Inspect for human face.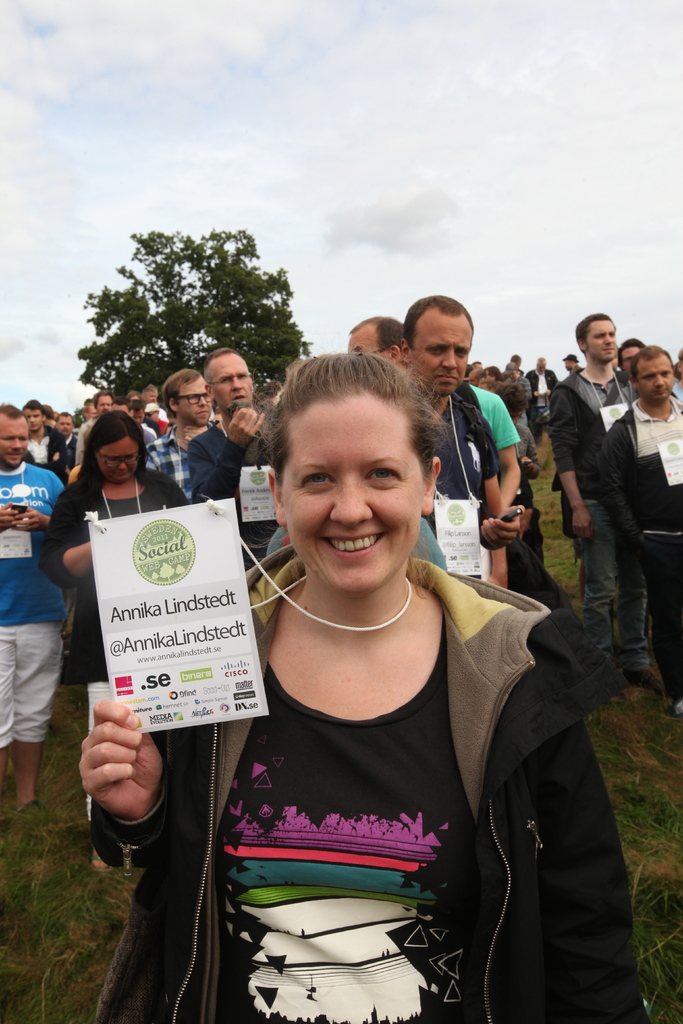
Inspection: (left=135, top=412, right=143, bottom=424).
